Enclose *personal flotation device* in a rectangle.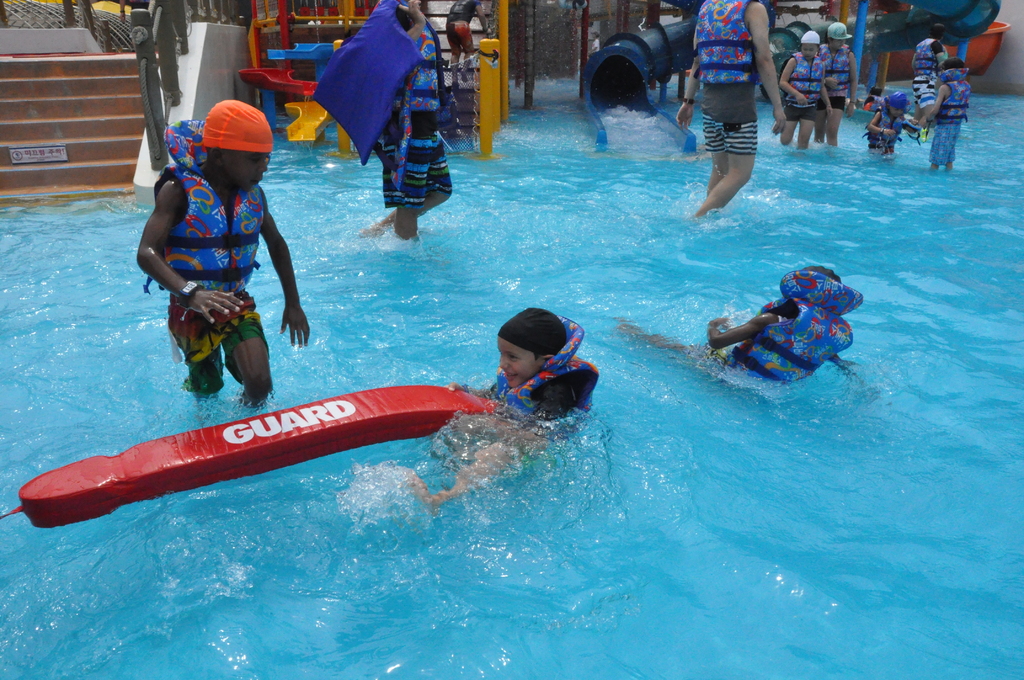
{"x1": 924, "y1": 71, "x2": 980, "y2": 129}.
